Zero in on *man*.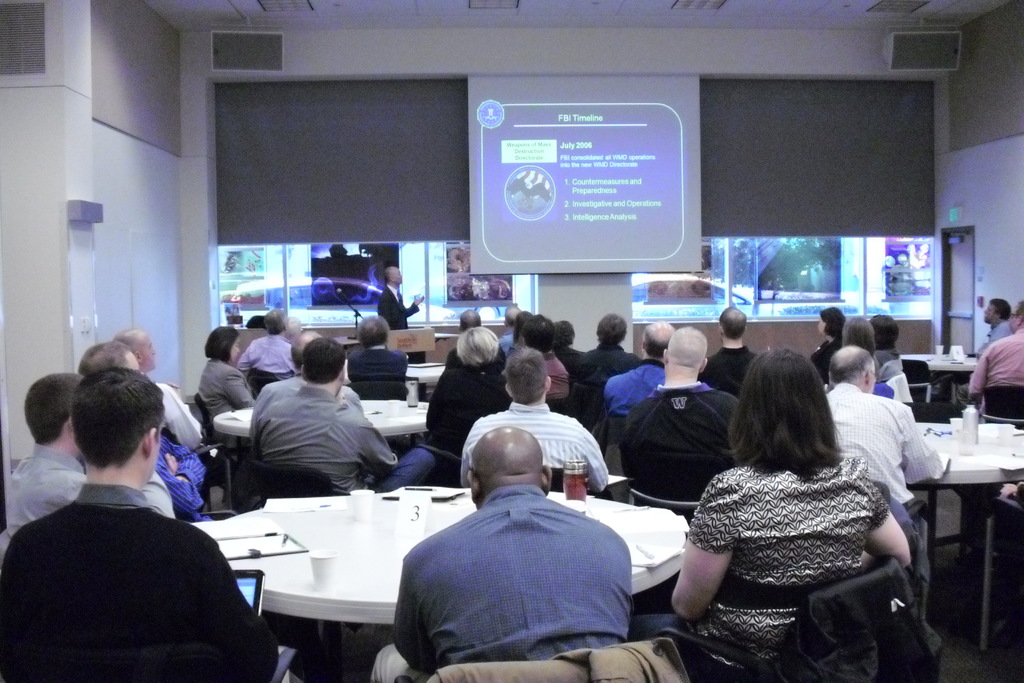
Zeroed in: x1=827, y1=354, x2=938, y2=559.
